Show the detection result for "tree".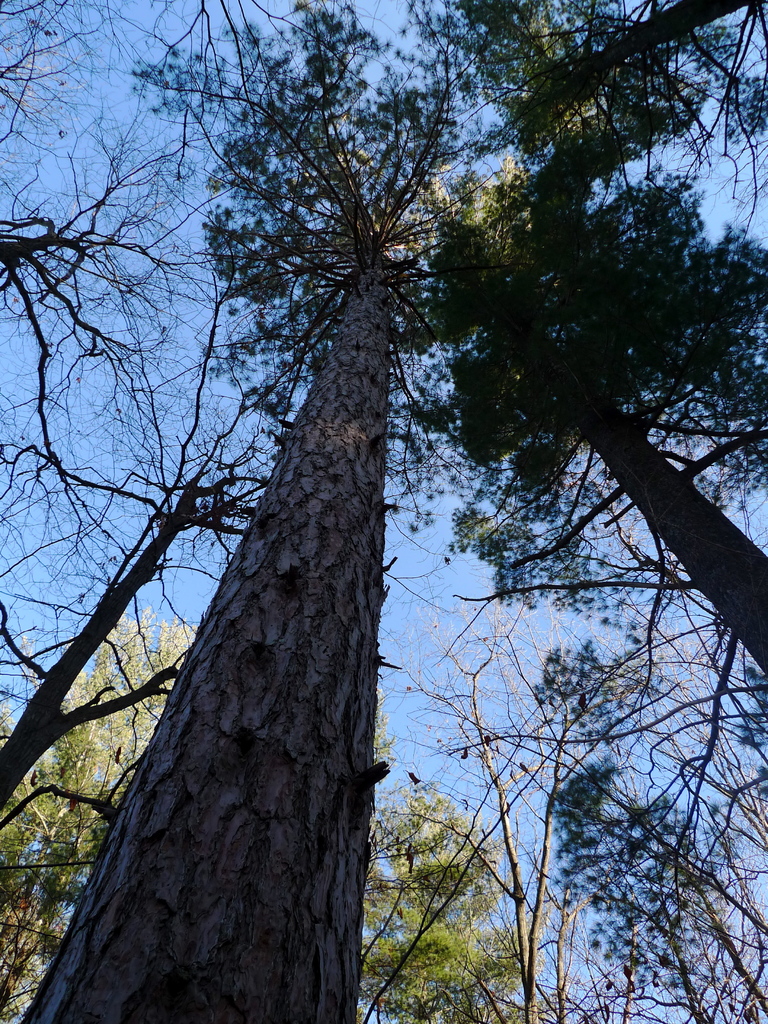
415 170 767 674.
